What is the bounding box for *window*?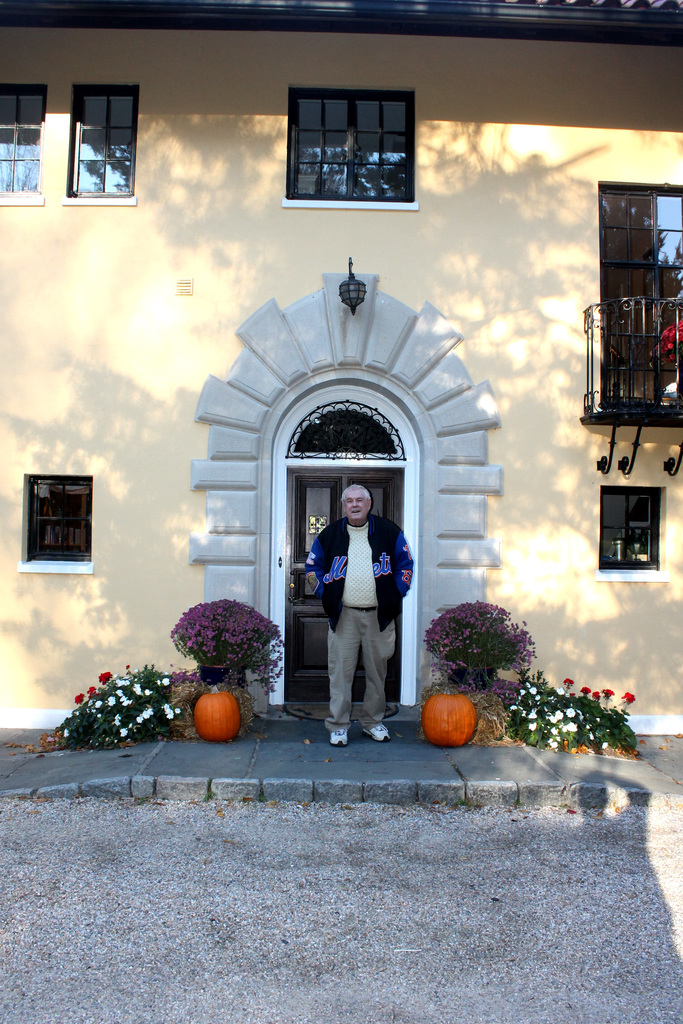
box(601, 181, 682, 421).
